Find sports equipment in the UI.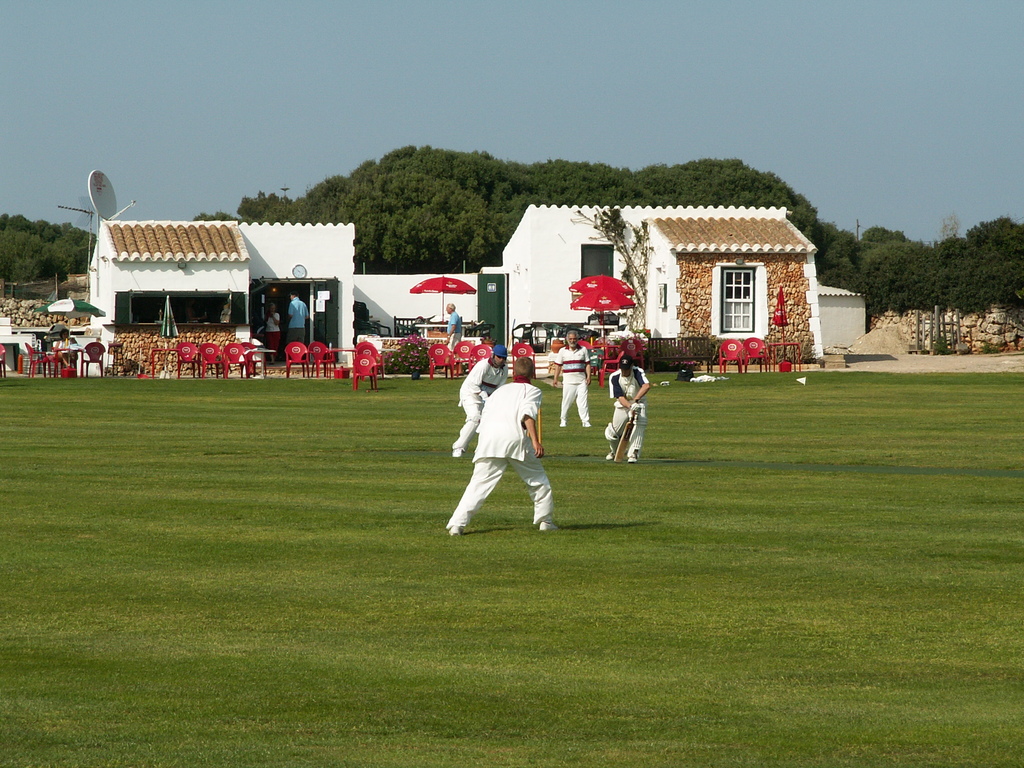
UI element at (x1=613, y1=412, x2=634, y2=462).
